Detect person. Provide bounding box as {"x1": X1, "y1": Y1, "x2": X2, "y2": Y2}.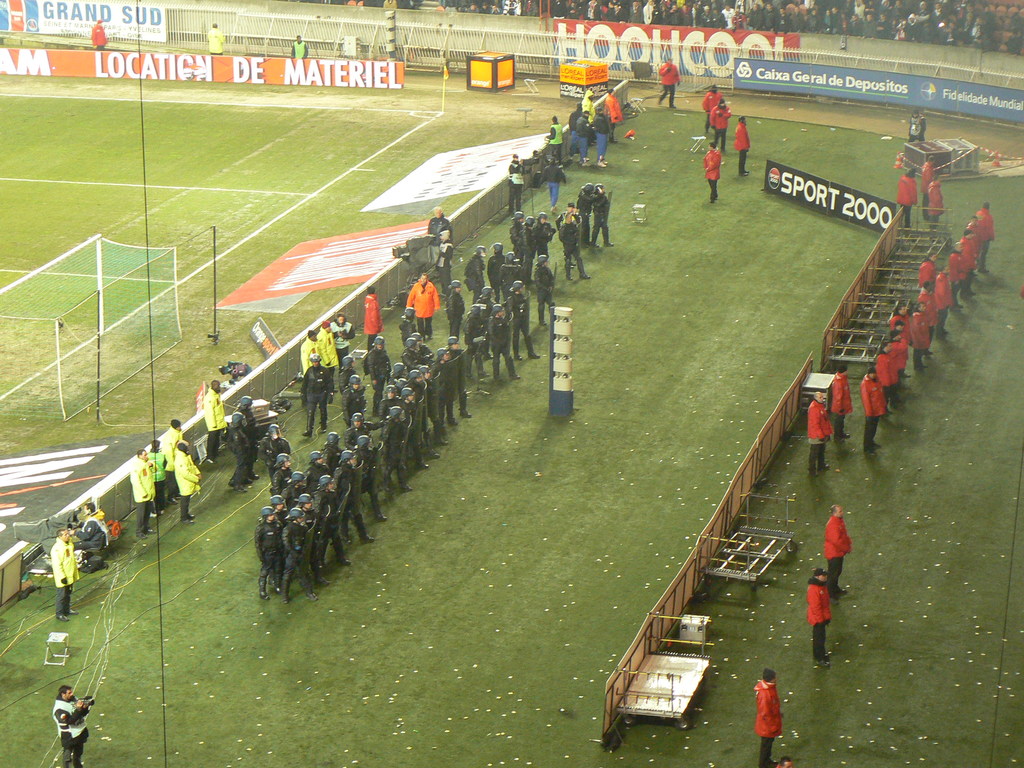
{"x1": 658, "y1": 54, "x2": 684, "y2": 105}.
